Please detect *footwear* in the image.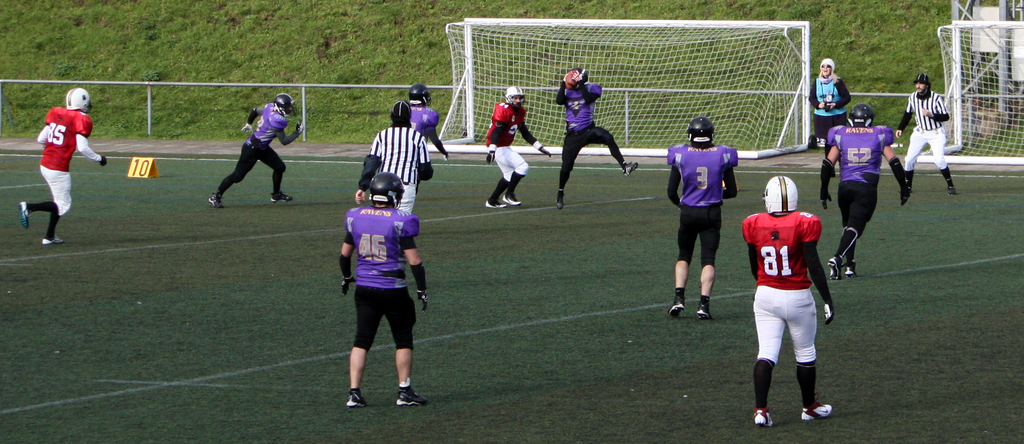
box(42, 232, 61, 249).
